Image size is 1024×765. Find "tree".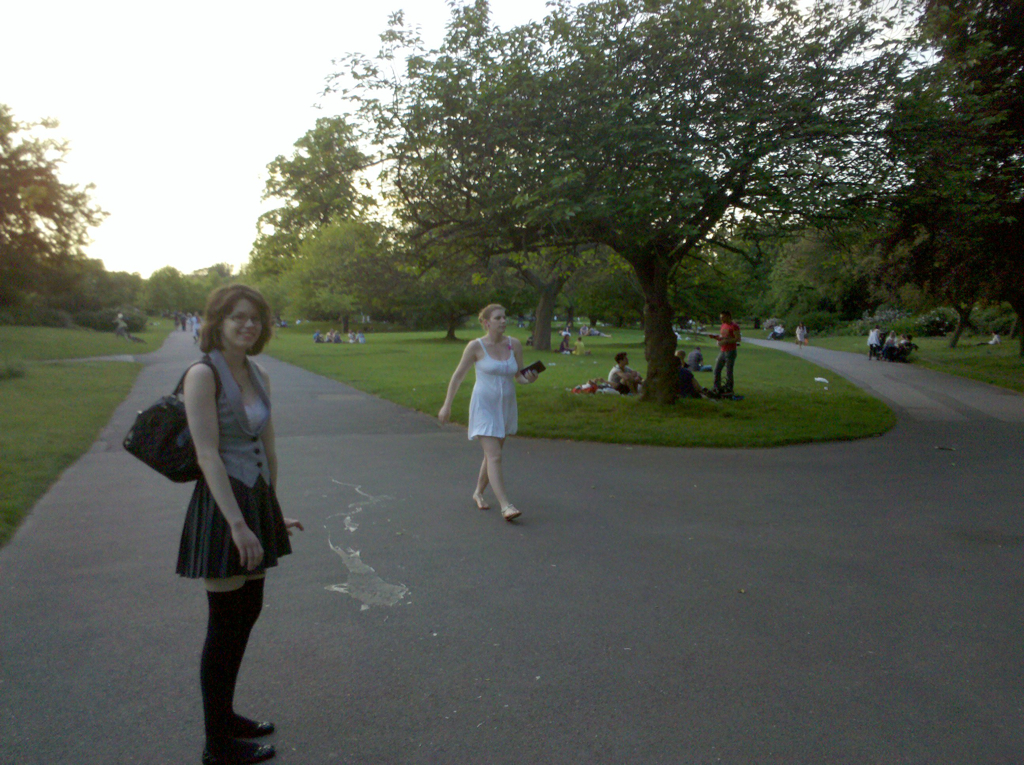
crop(421, 252, 522, 333).
